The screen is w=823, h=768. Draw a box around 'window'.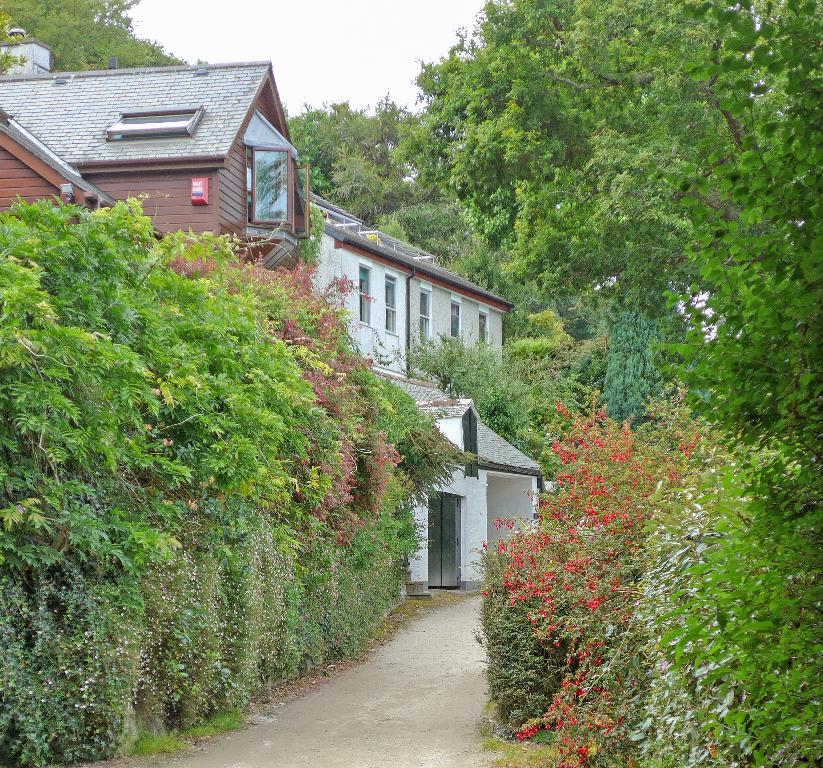
[480,304,488,346].
